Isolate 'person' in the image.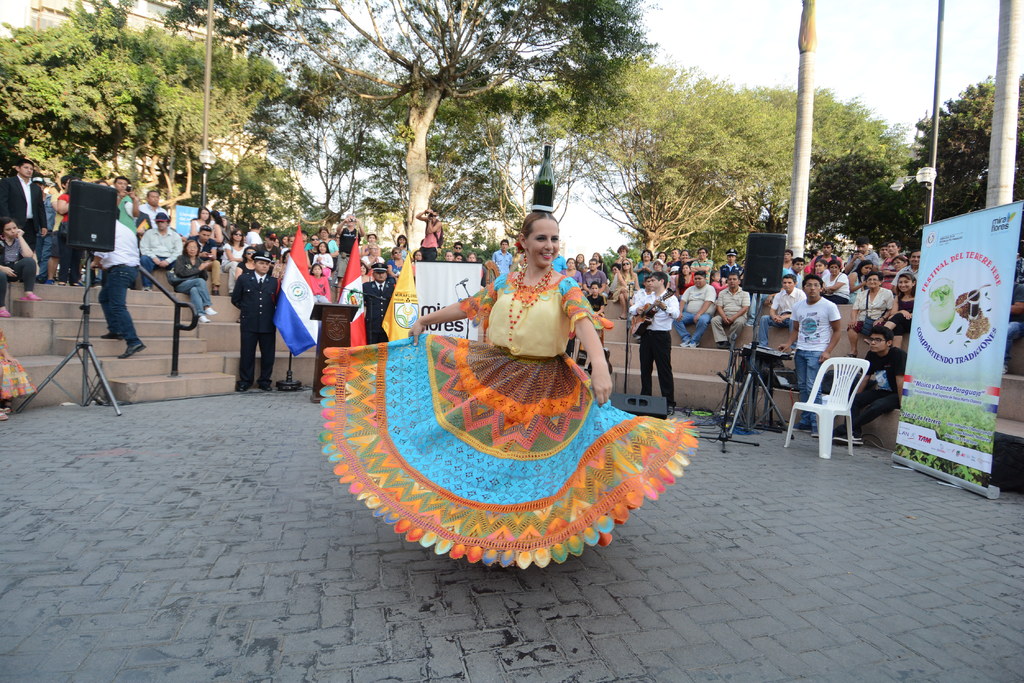
Isolated region: [444,249,454,263].
